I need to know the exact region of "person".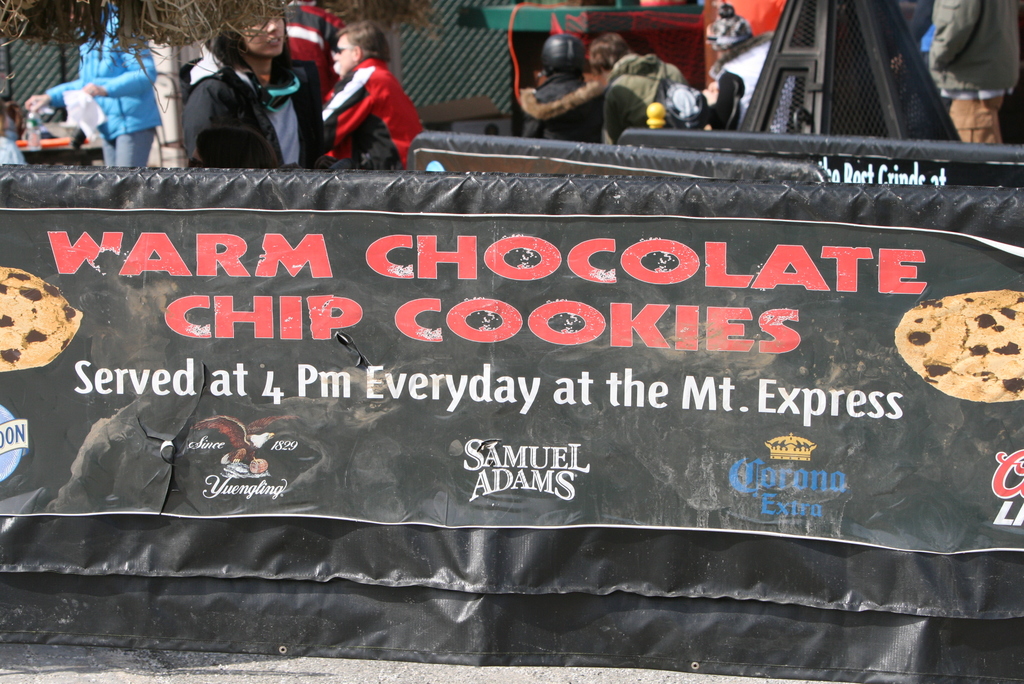
Region: 321/4/435/175.
